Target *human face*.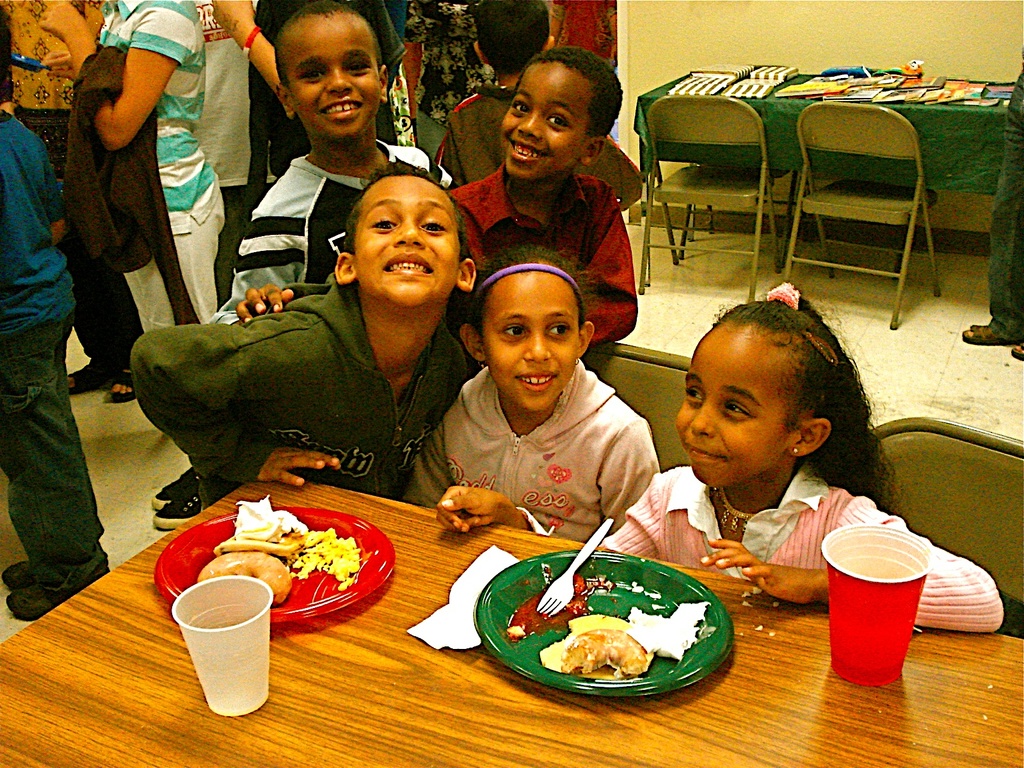
Target region: 354/175/457/305.
